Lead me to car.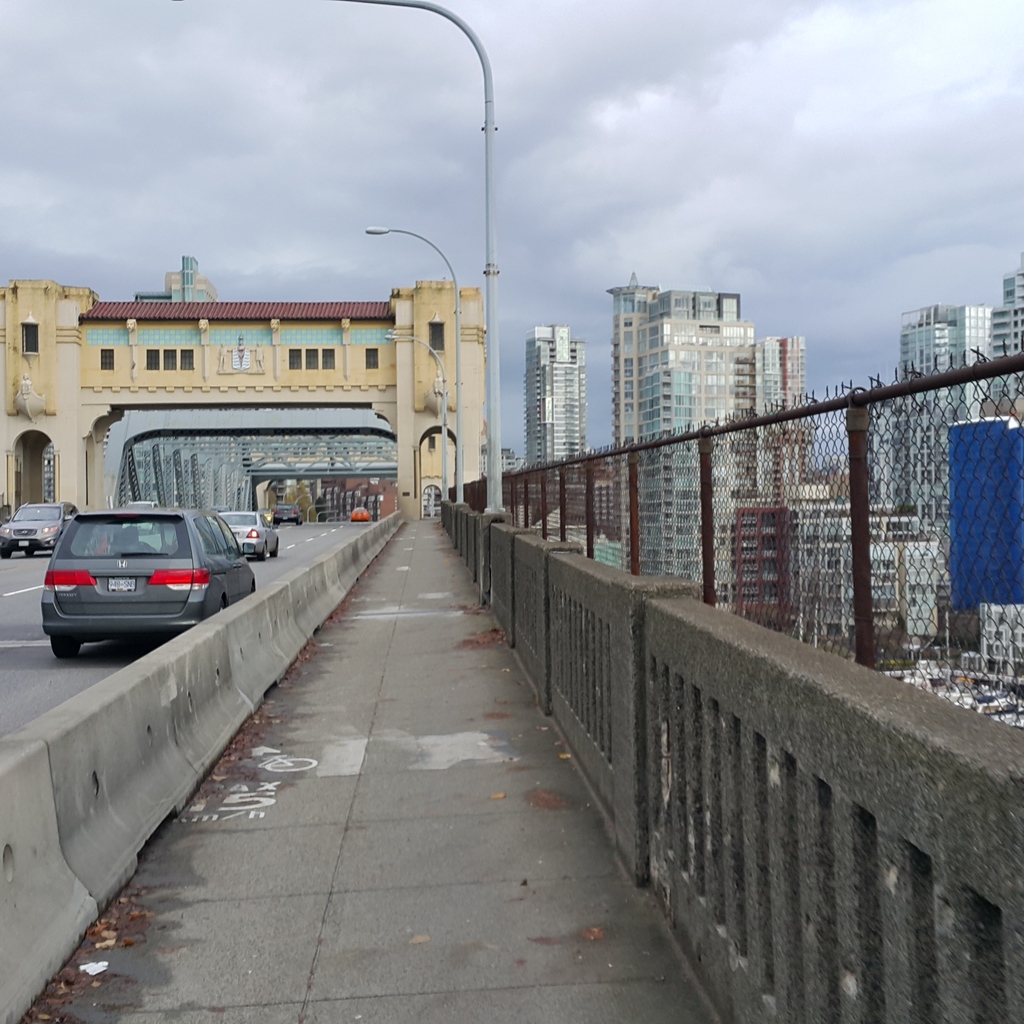
Lead to 120:499:160:534.
